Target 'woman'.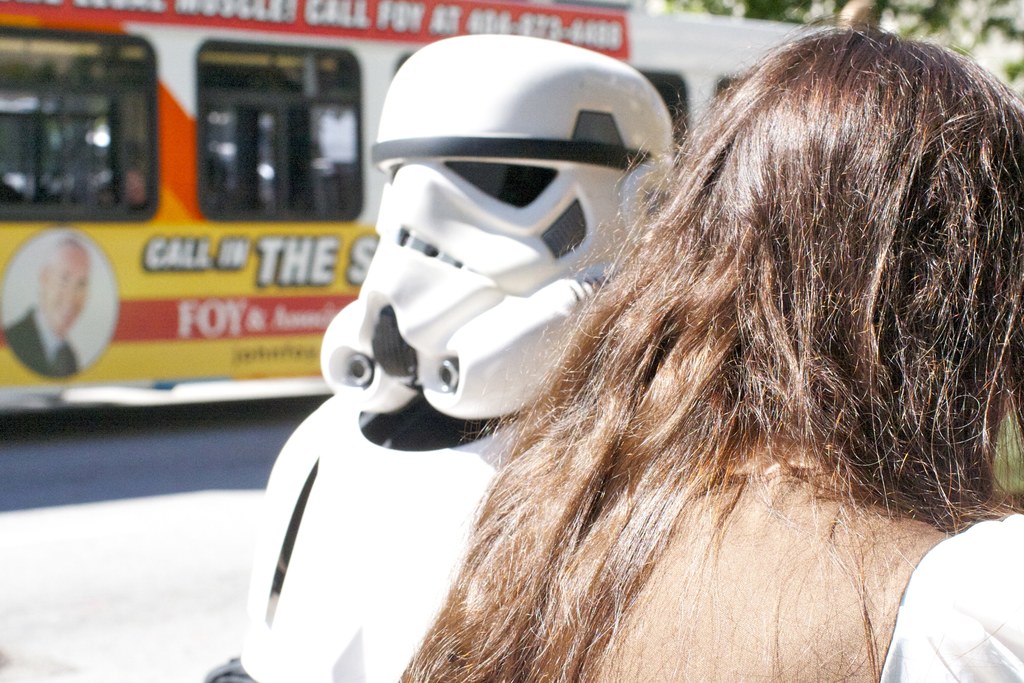
Target region: (525,47,1023,597).
